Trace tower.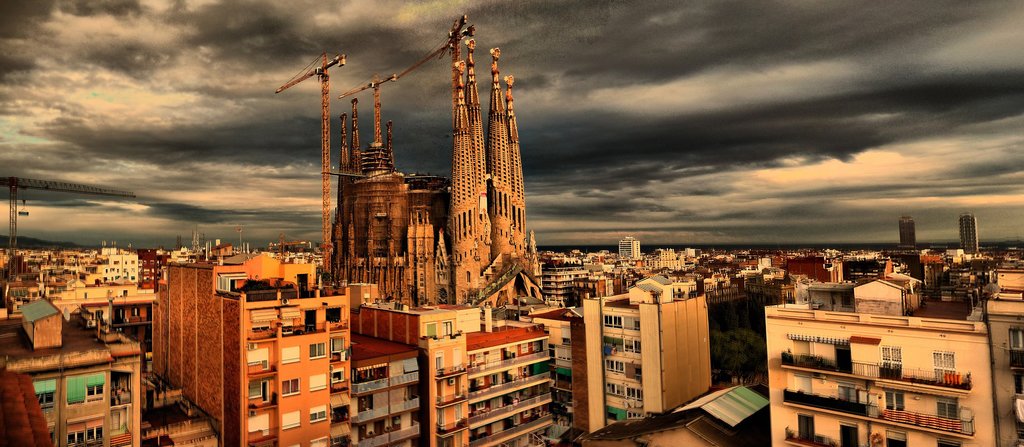
Traced to select_region(234, 226, 243, 257).
